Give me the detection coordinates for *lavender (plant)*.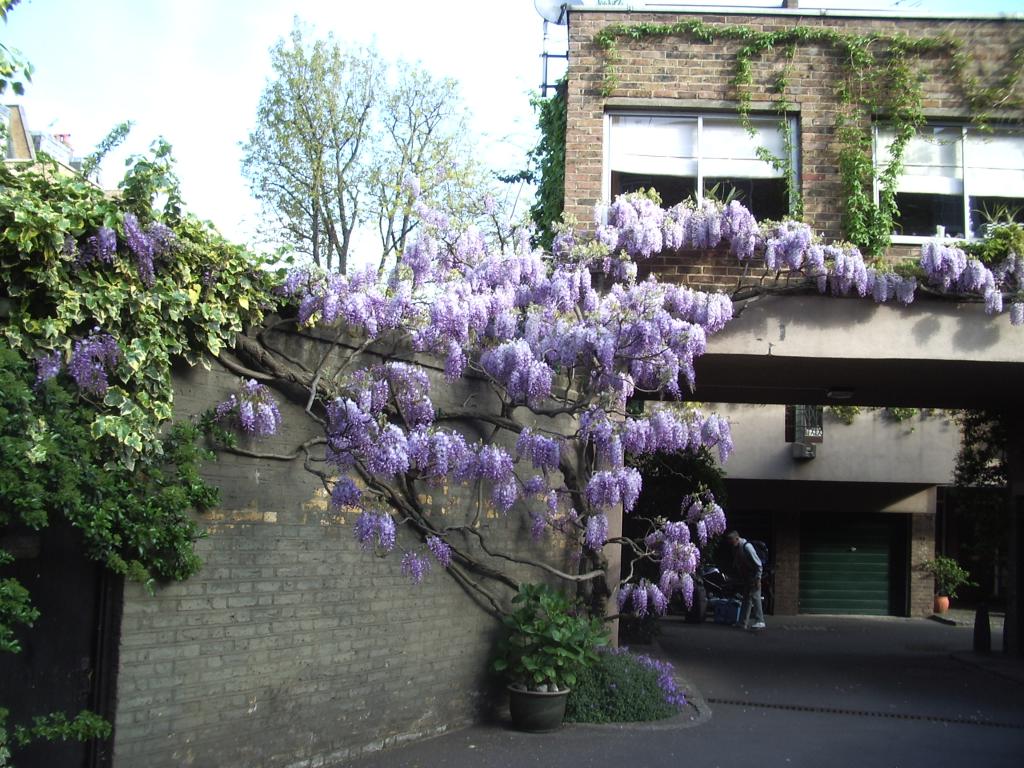
box(636, 582, 644, 616).
